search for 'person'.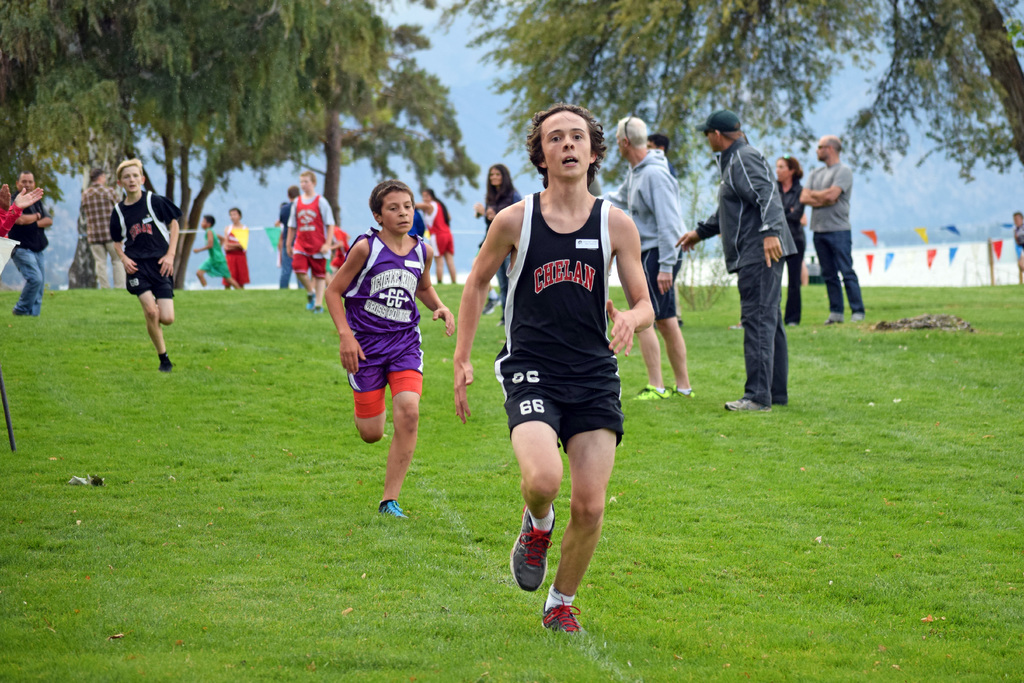
Found at region(475, 122, 660, 633).
